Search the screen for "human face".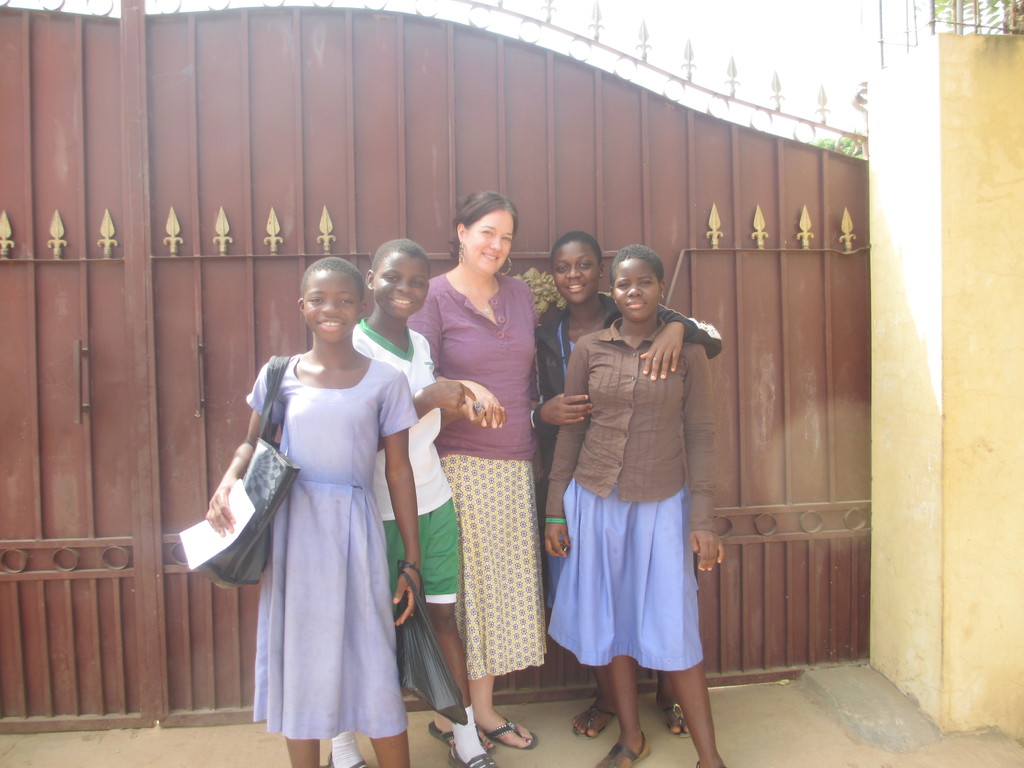
Found at (614, 252, 660, 324).
